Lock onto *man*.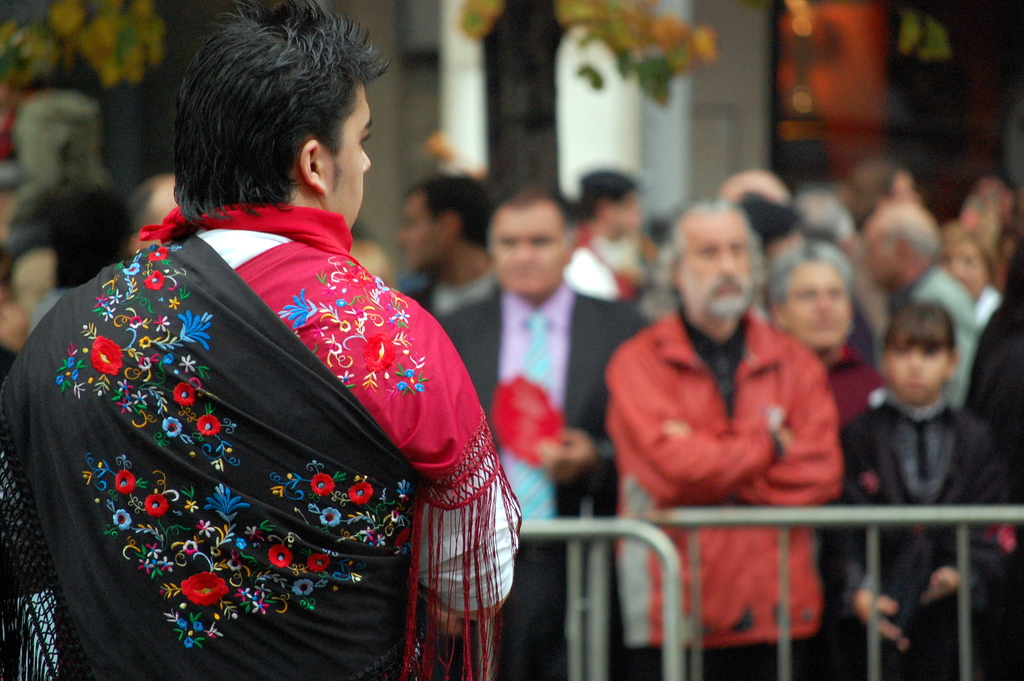
Locked: select_region(591, 197, 836, 679).
